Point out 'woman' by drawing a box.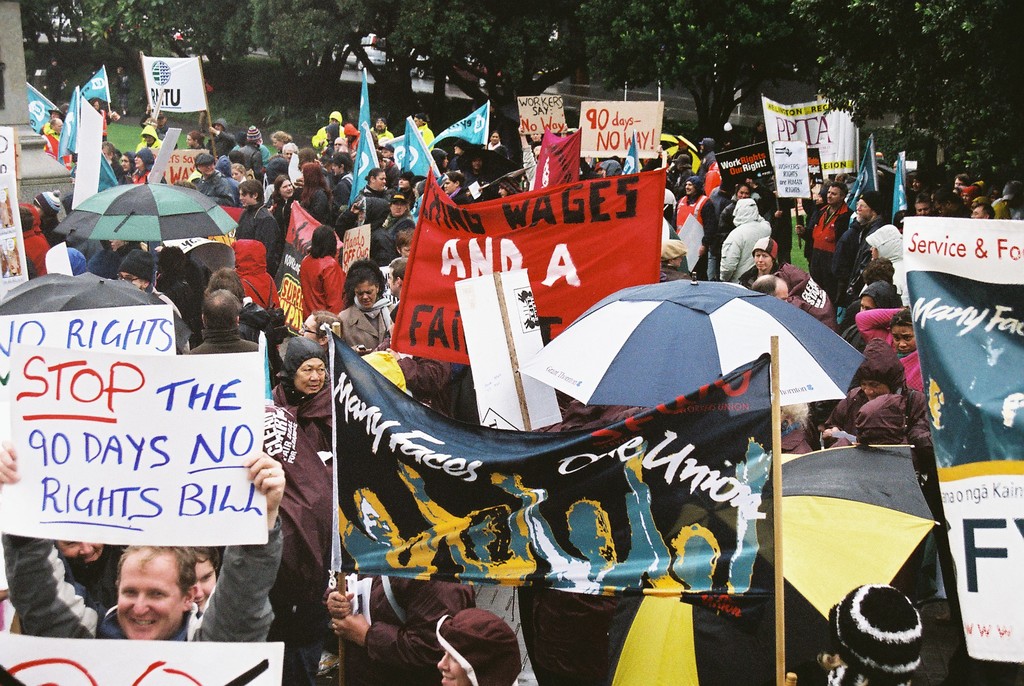
bbox=(740, 234, 781, 288).
